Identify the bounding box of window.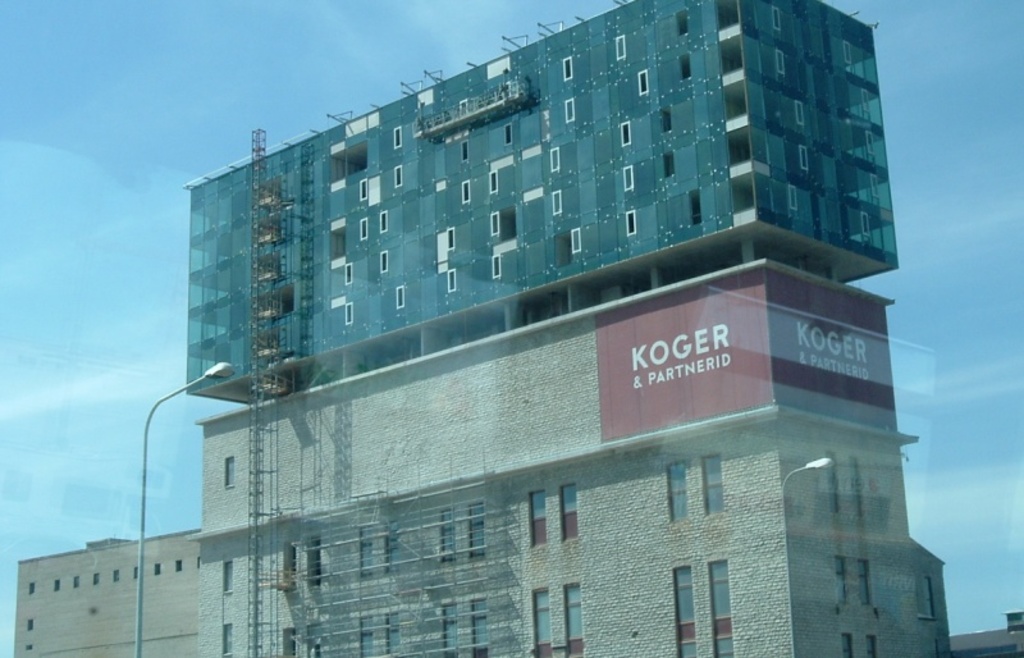
pyautogui.locateOnScreen(563, 579, 584, 657).
